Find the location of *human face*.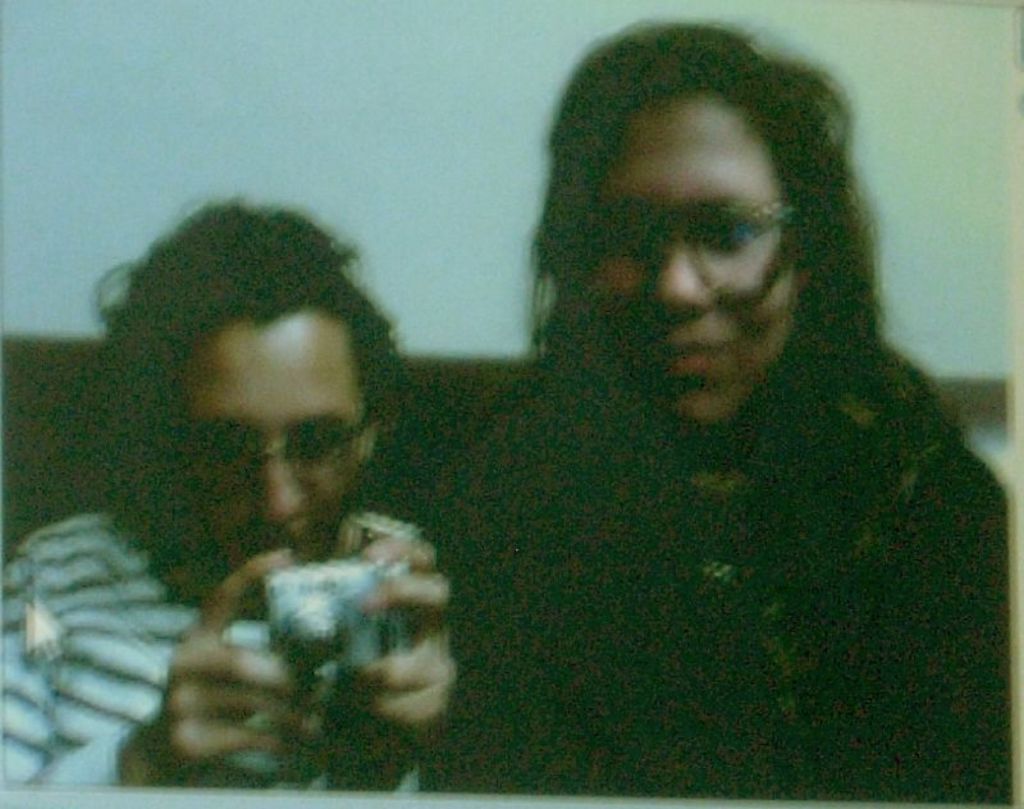
Location: [596, 95, 800, 425].
